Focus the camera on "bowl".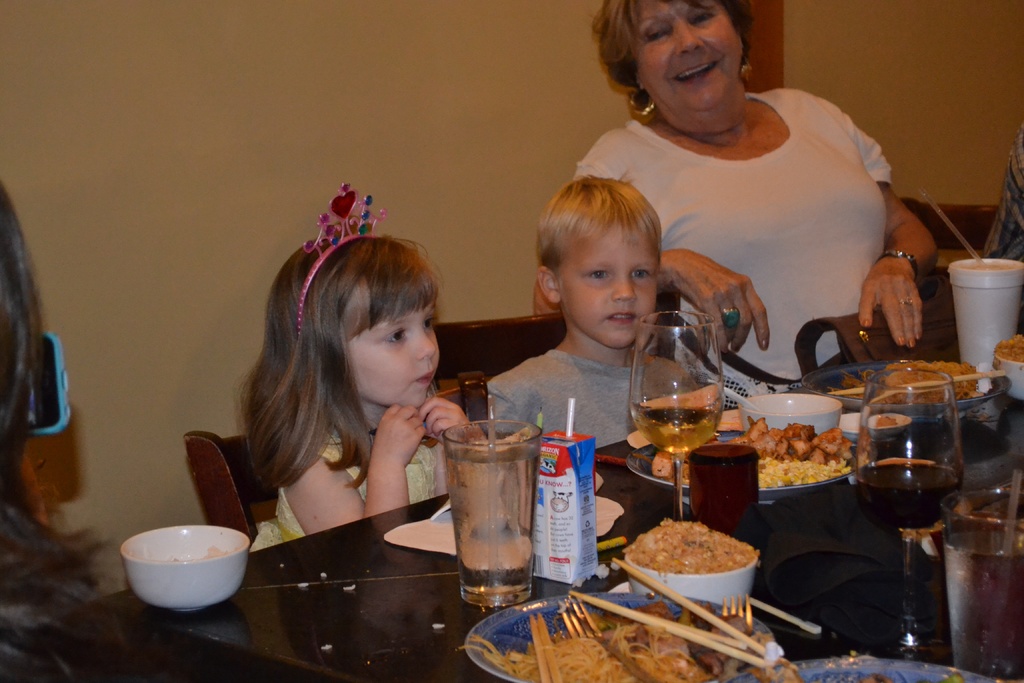
Focus region: [x1=741, y1=394, x2=839, y2=429].
